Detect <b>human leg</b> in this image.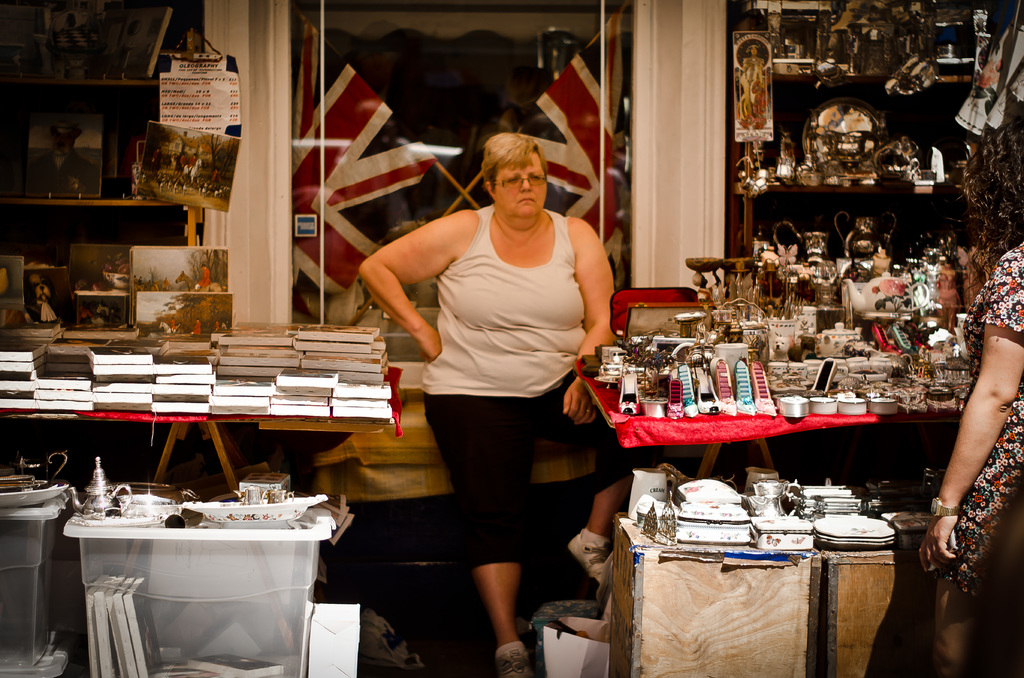
Detection: box(920, 578, 978, 677).
